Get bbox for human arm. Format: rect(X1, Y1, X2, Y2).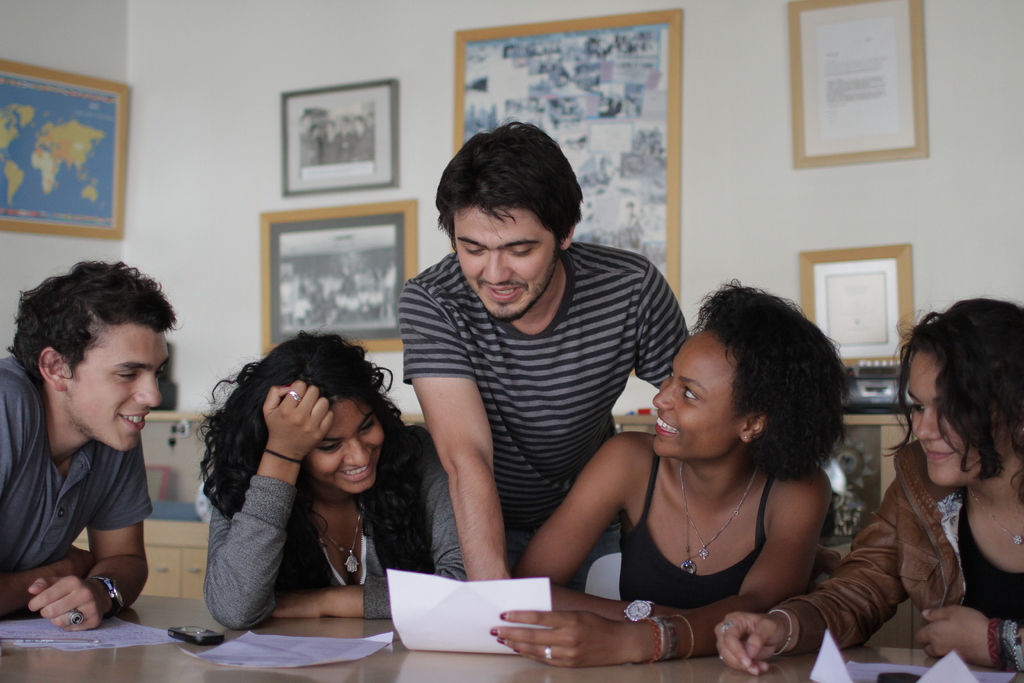
rect(613, 247, 698, 399).
